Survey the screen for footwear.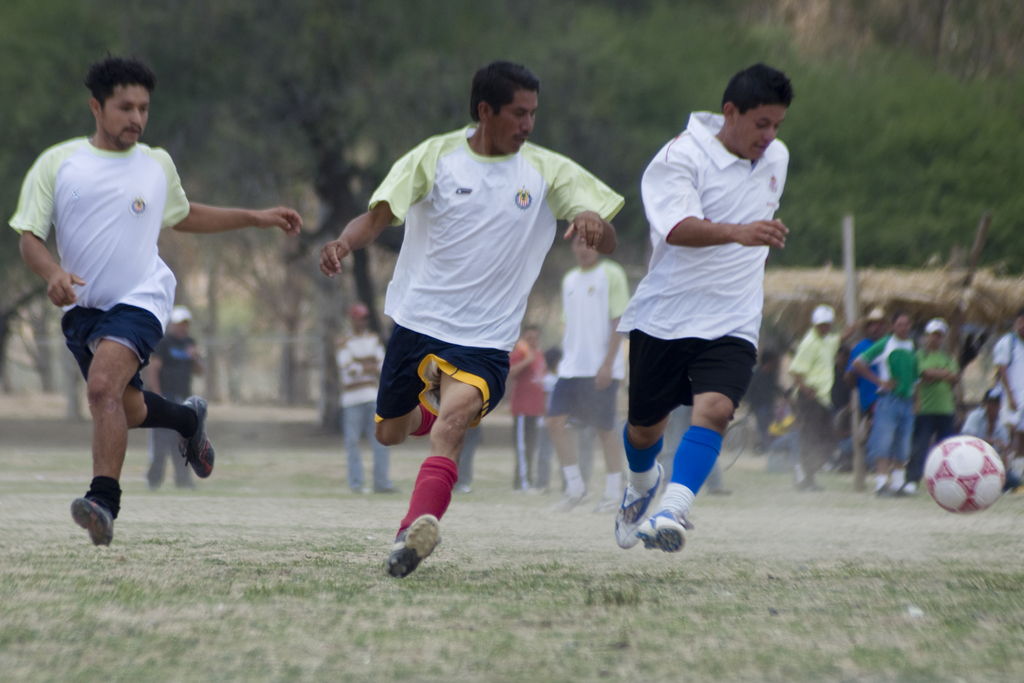
Survey found: [459,482,471,495].
